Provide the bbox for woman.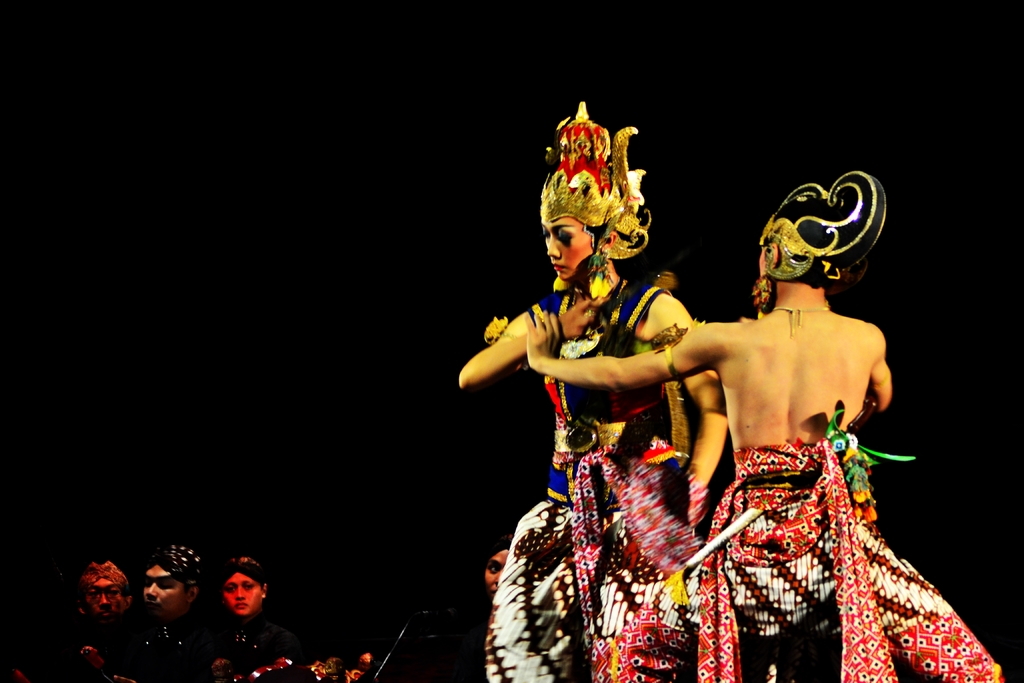
detection(457, 95, 722, 682).
